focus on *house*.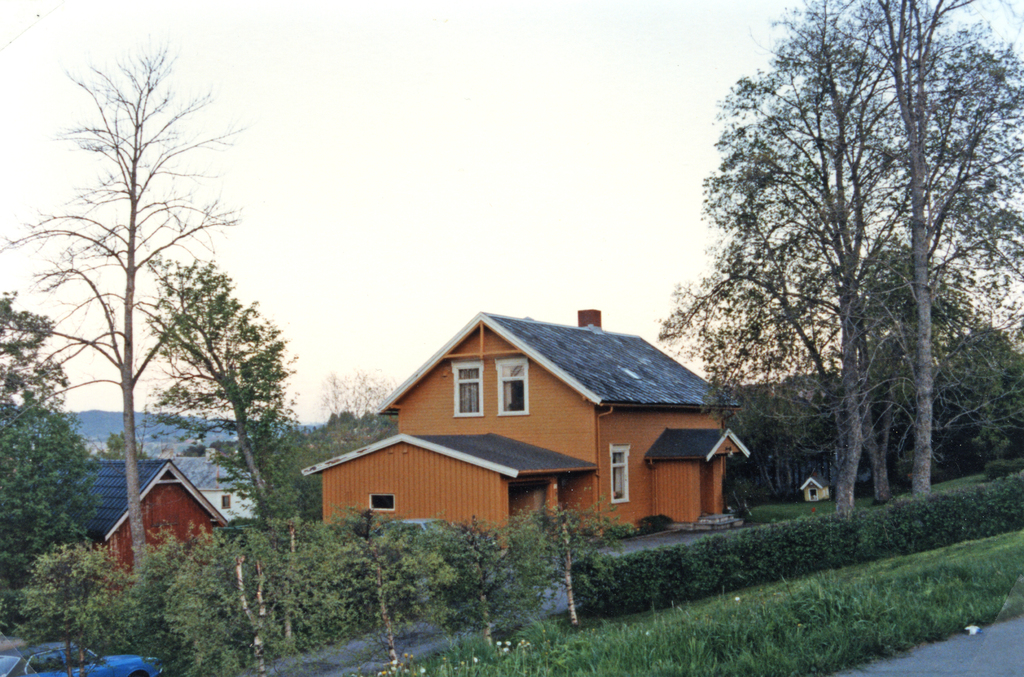
Focused at Rect(362, 298, 728, 514).
